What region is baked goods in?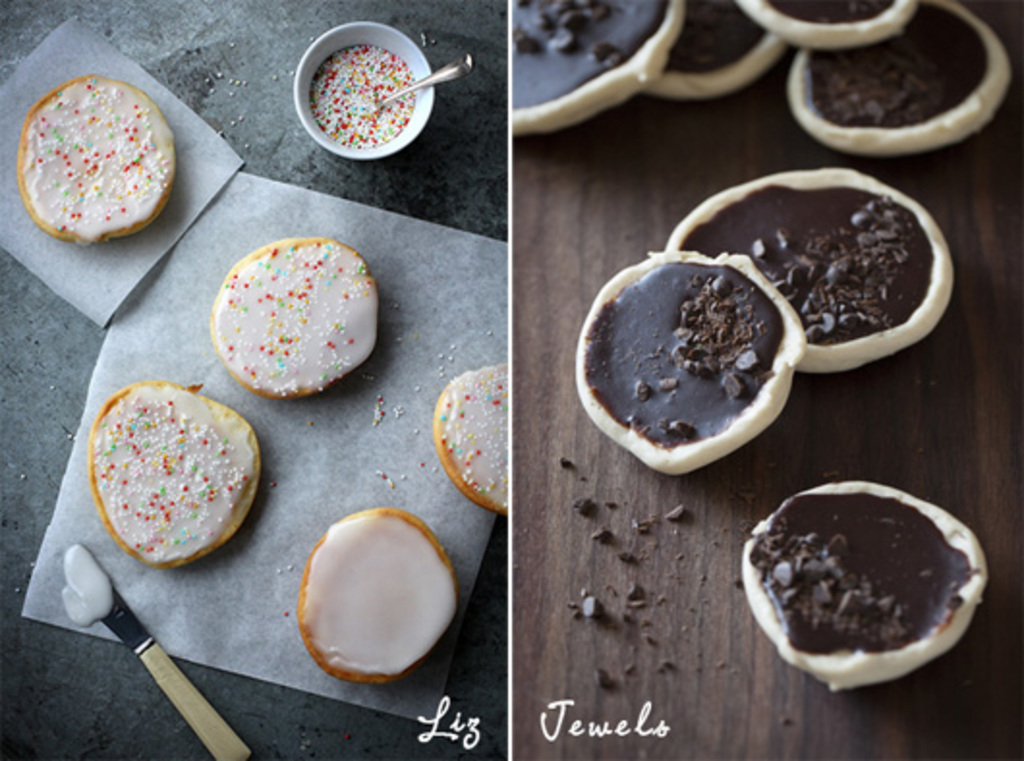
detection(736, 0, 914, 50).
